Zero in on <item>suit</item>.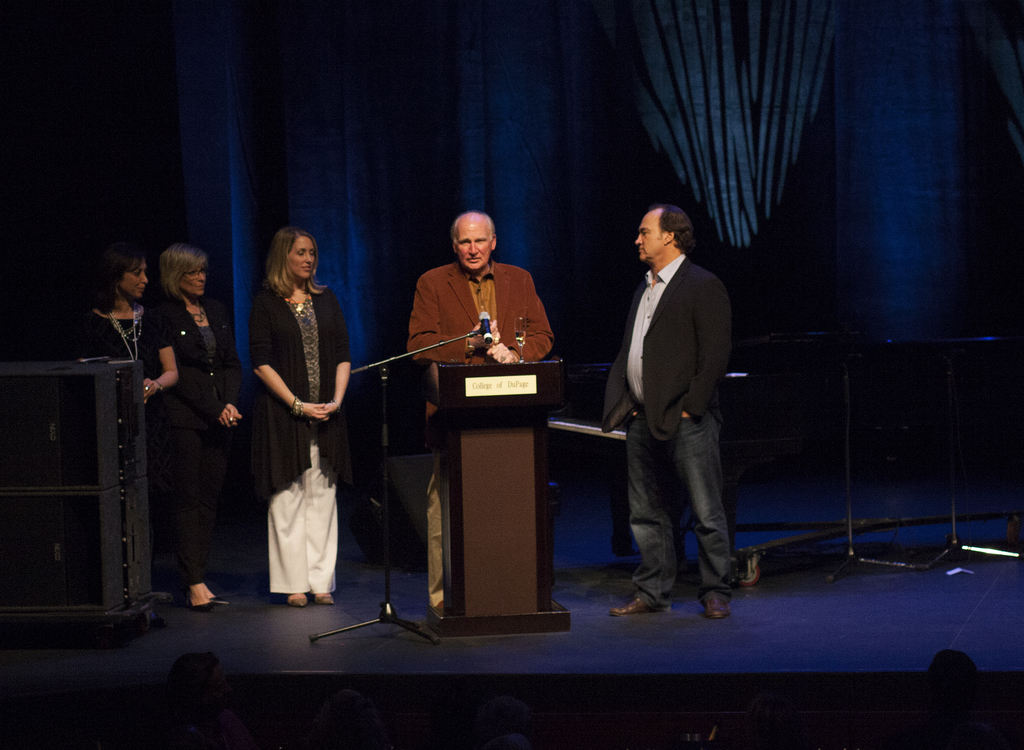
Zeroed in: 601, 249, 741, 610.
